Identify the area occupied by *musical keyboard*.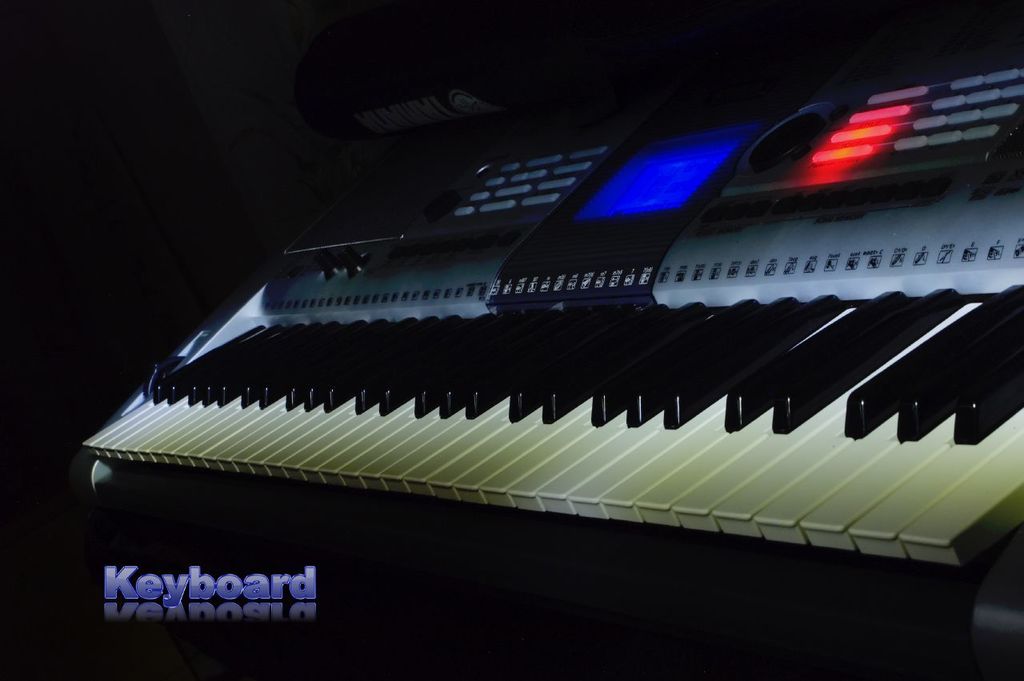
Area: region(77, 64, 1023, 680).
